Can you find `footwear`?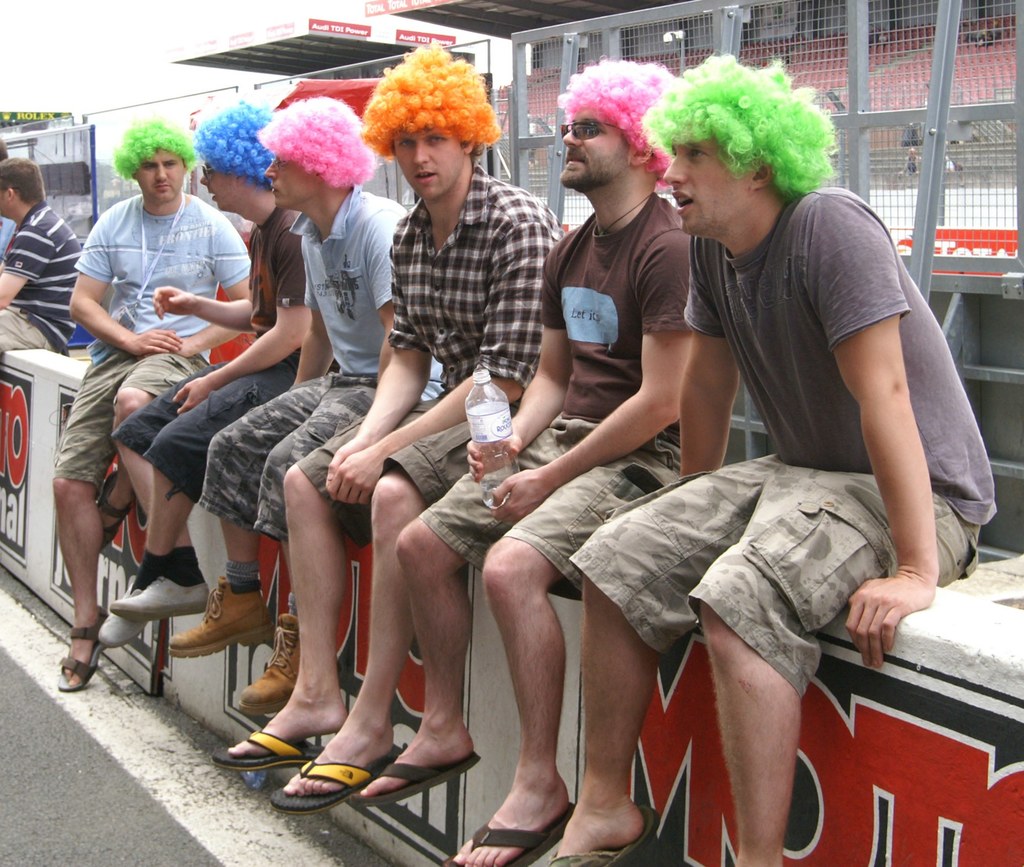
Yes, bounding box: (left=548, top=807, right=668, bottom=866).
